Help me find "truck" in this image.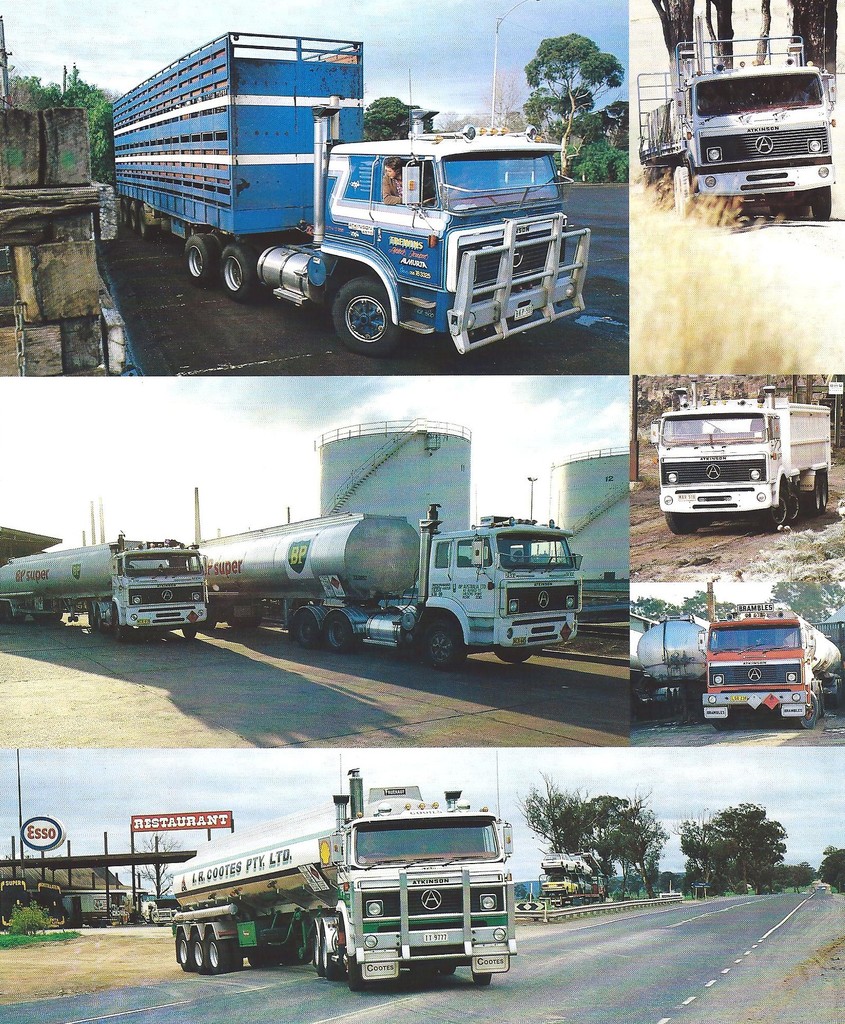
Found it: 559,852,611,903.
